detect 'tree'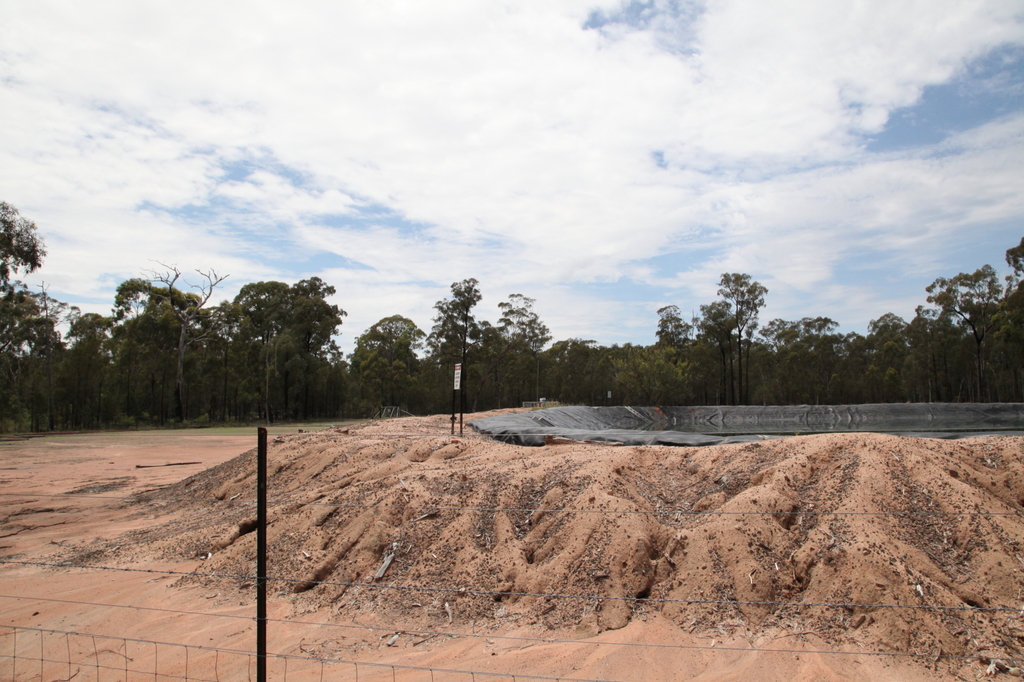
<bbox>3, 194, 90, 431</bbox>
